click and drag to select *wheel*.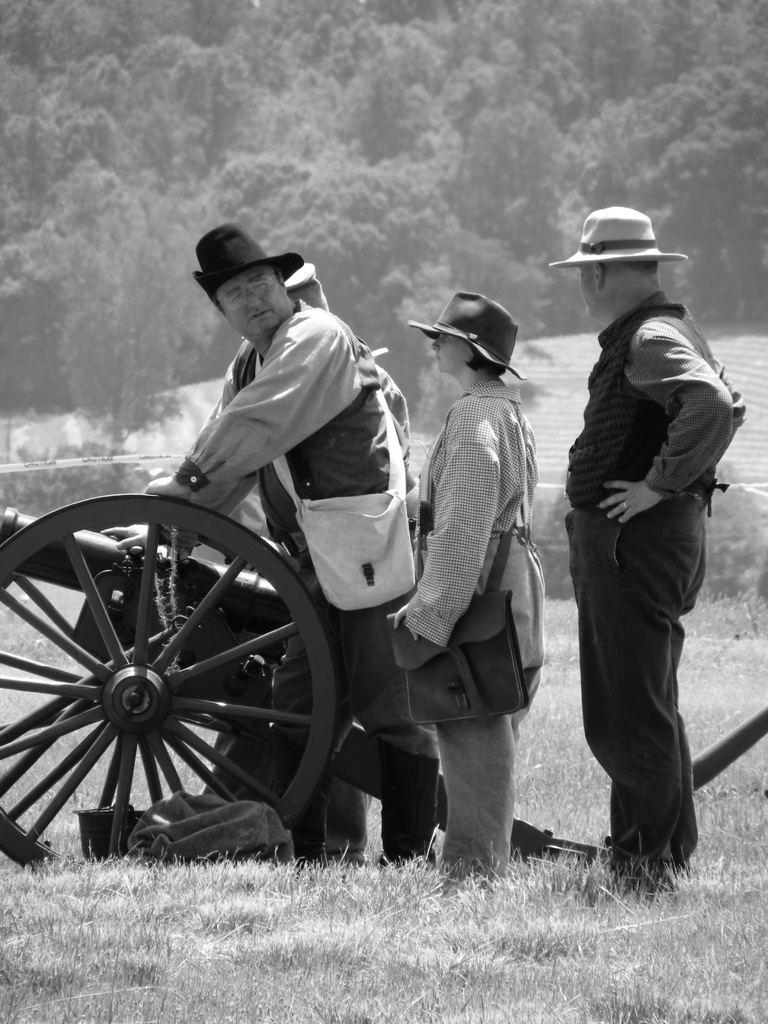
Selection: <bbox>36, 493, 353, 858</bbox>.
